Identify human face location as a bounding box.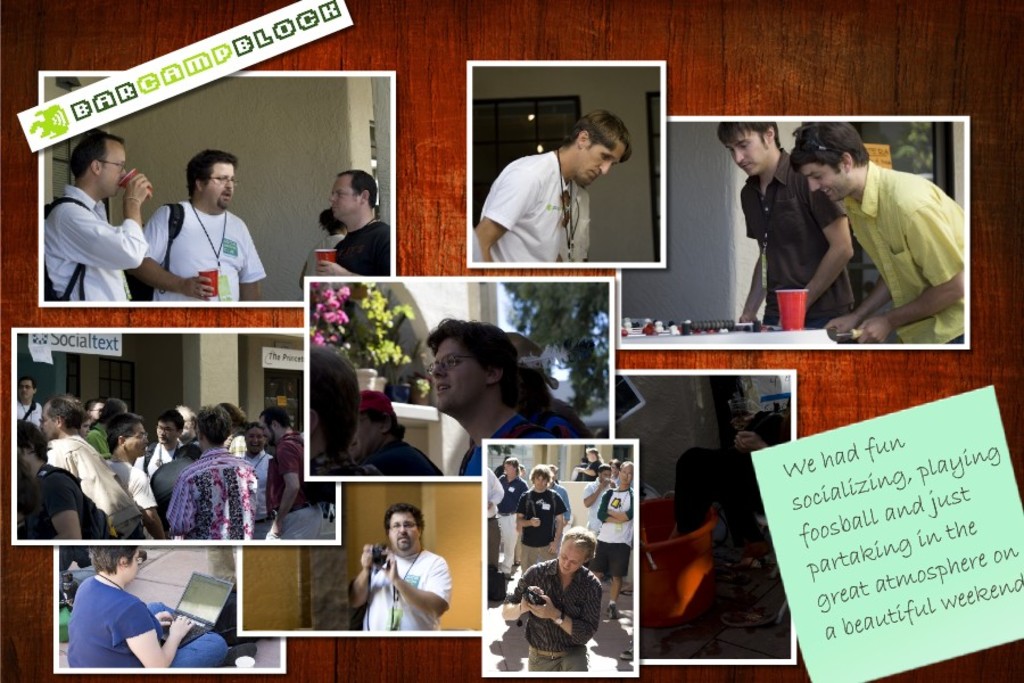
<bbox>101, 145, 127, 200</bbox>.
